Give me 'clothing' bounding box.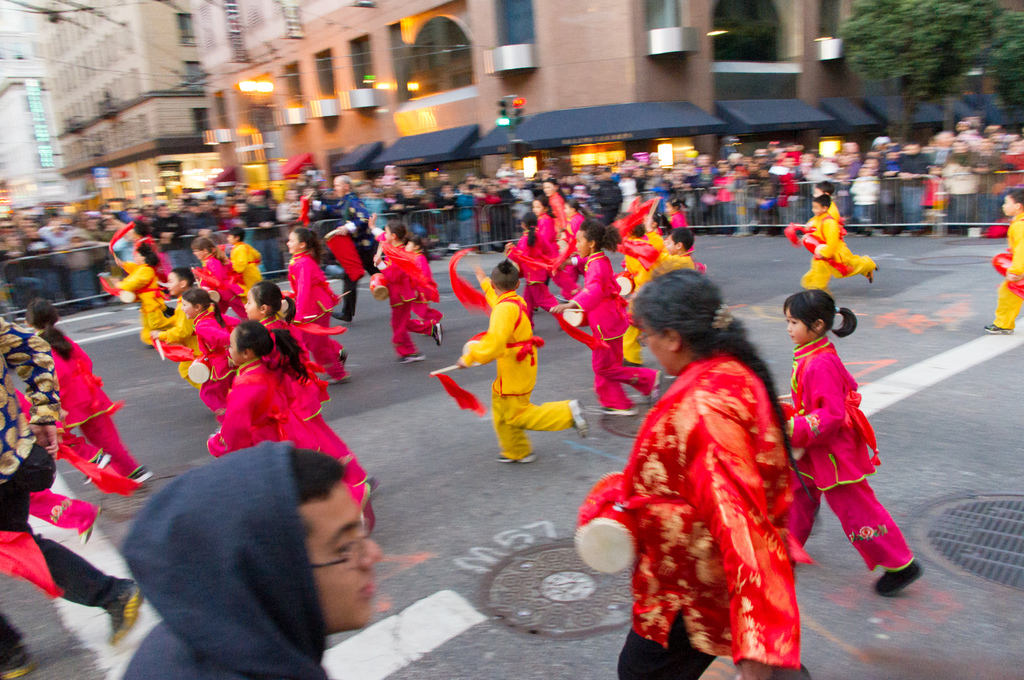
l=0, t=307, r=128, b=661.
